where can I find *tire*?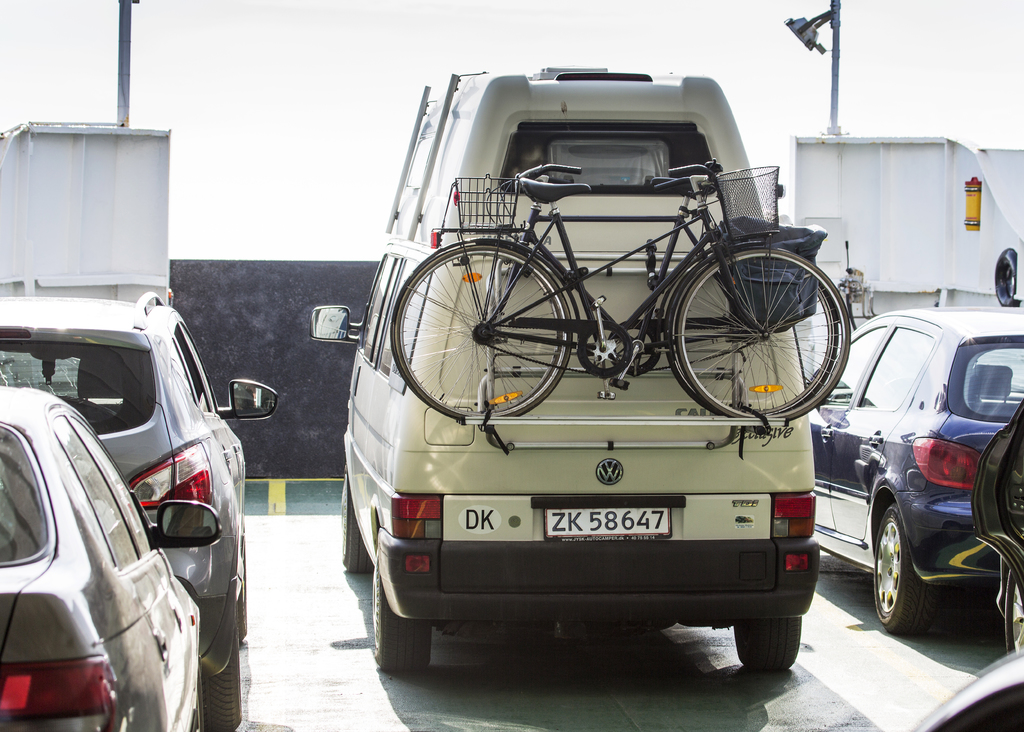
You can find it at detection(873, 504, 938, 637).
